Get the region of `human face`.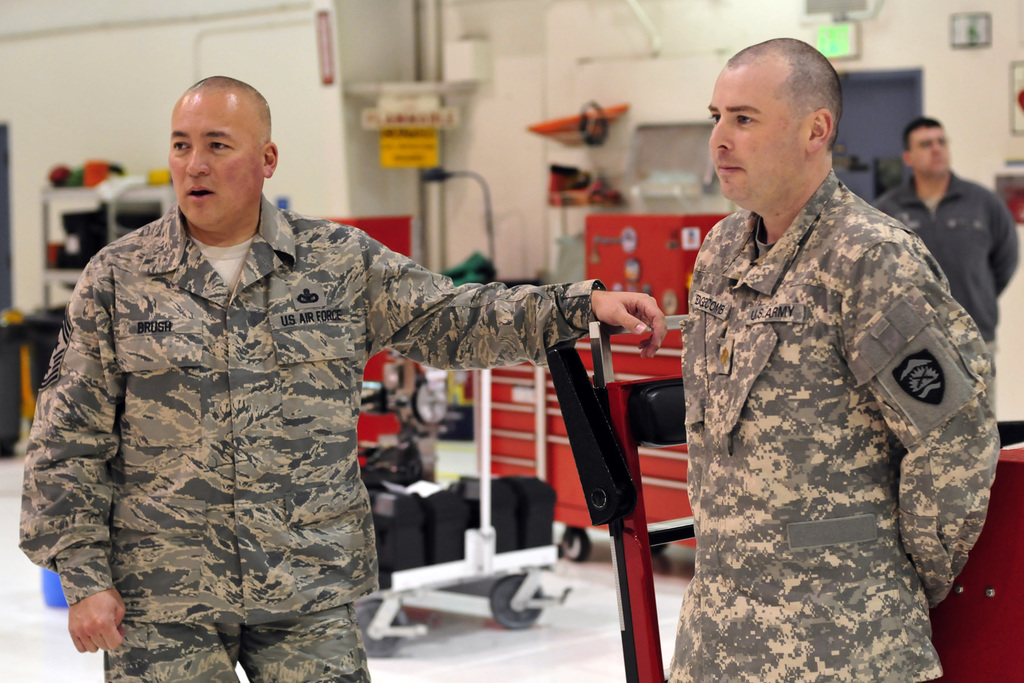
[x1=908, y1=128, x2=948, y2=174].
